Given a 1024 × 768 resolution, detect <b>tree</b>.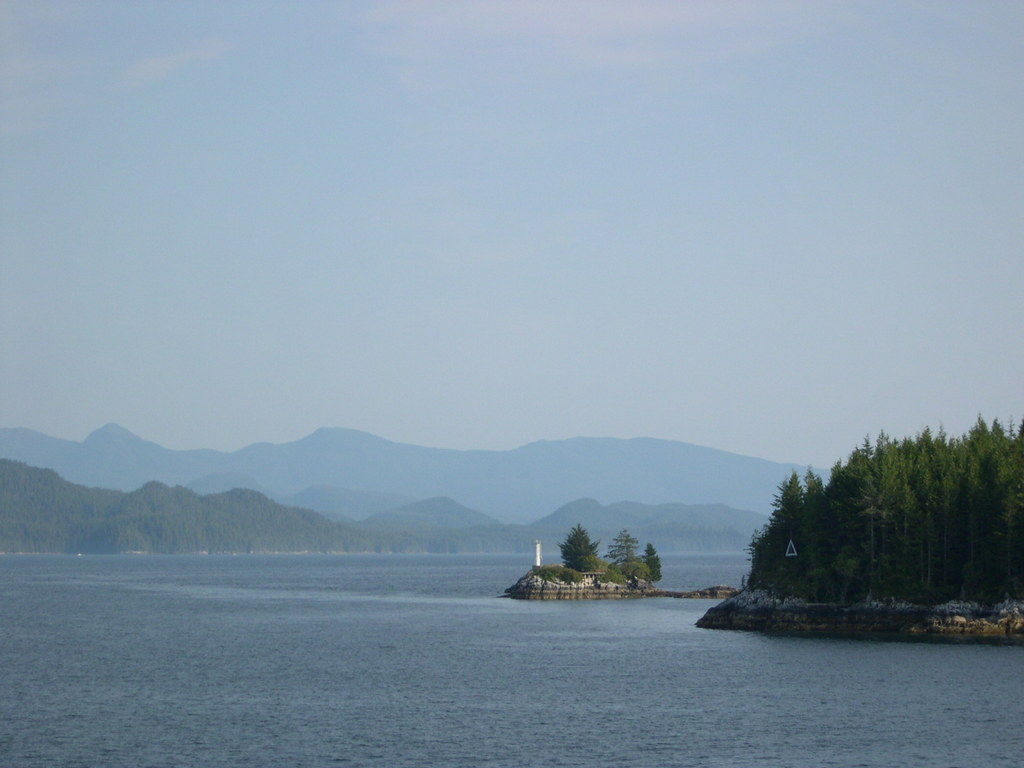
605/527/645/562.
